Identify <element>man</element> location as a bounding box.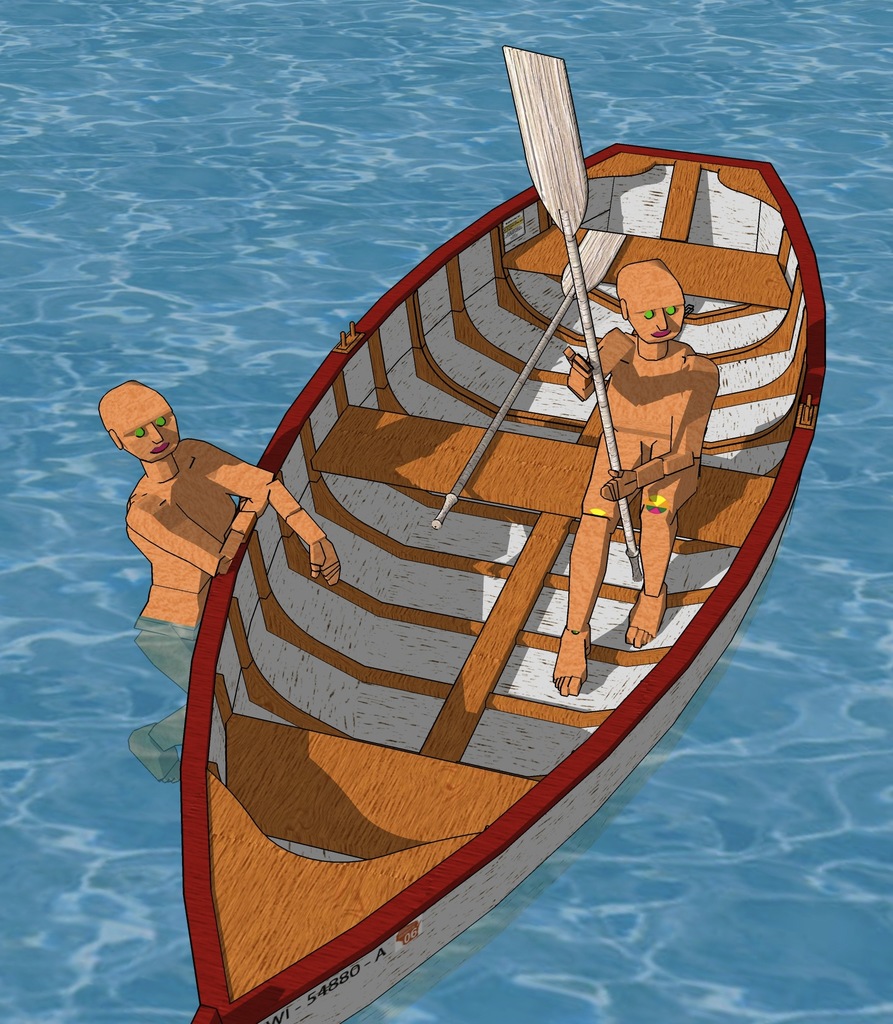
box=[97, 383, 344, 627].
